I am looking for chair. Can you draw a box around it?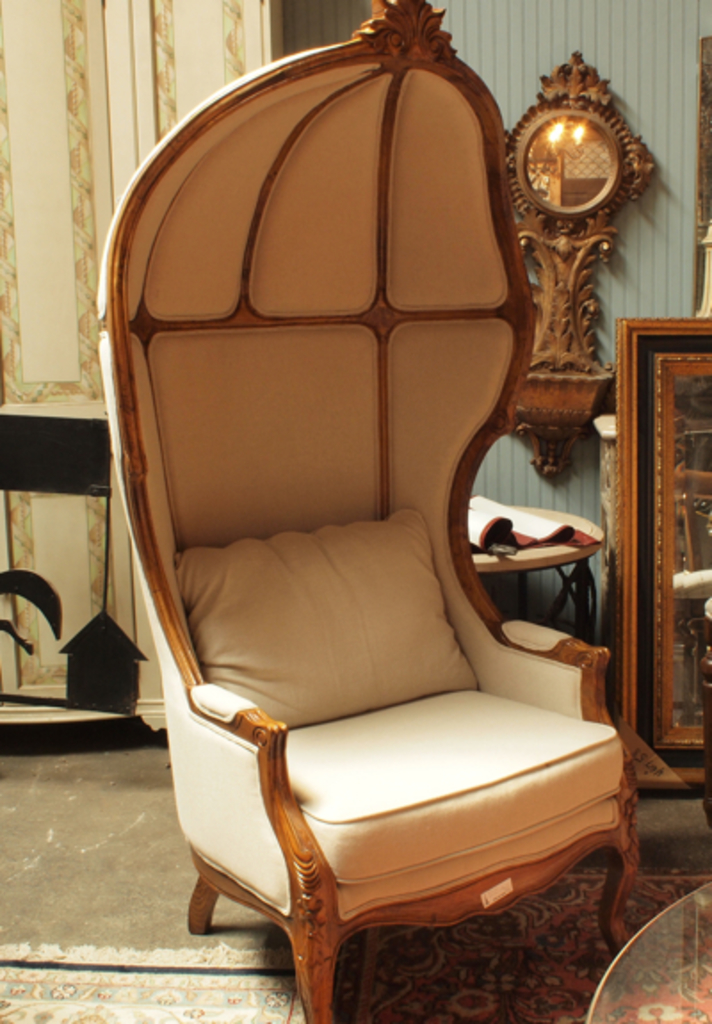
Sure, the bounding box is 94/0/643/1022.
